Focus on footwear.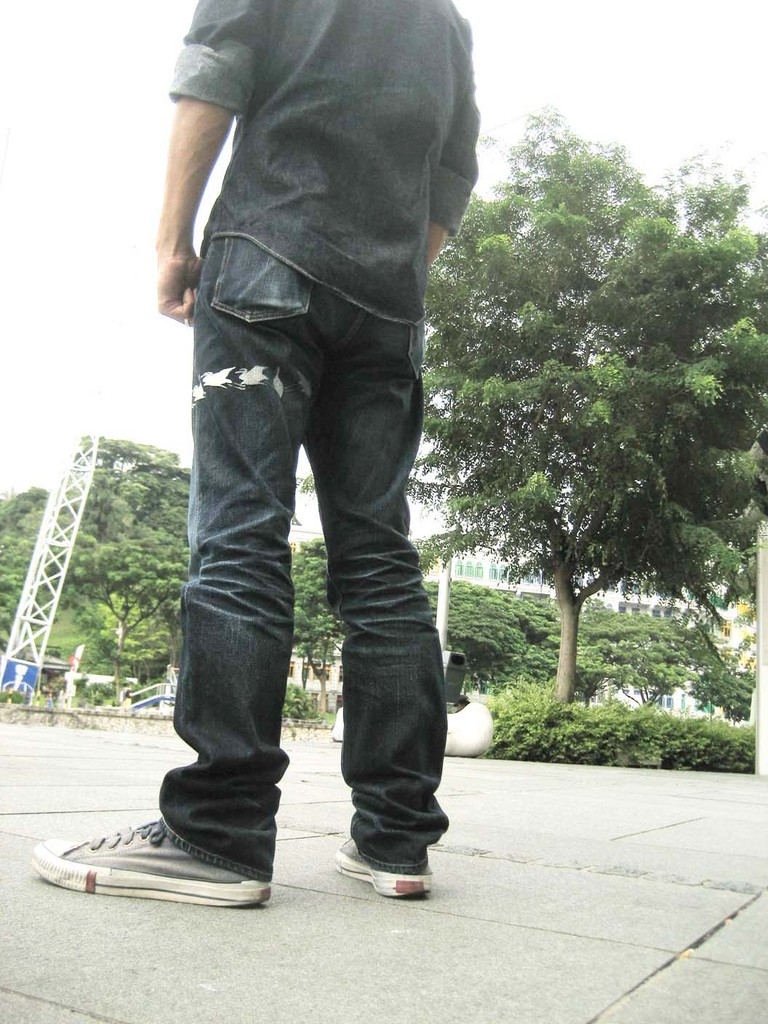
Focused at detection(336, 834, 431, 901).
